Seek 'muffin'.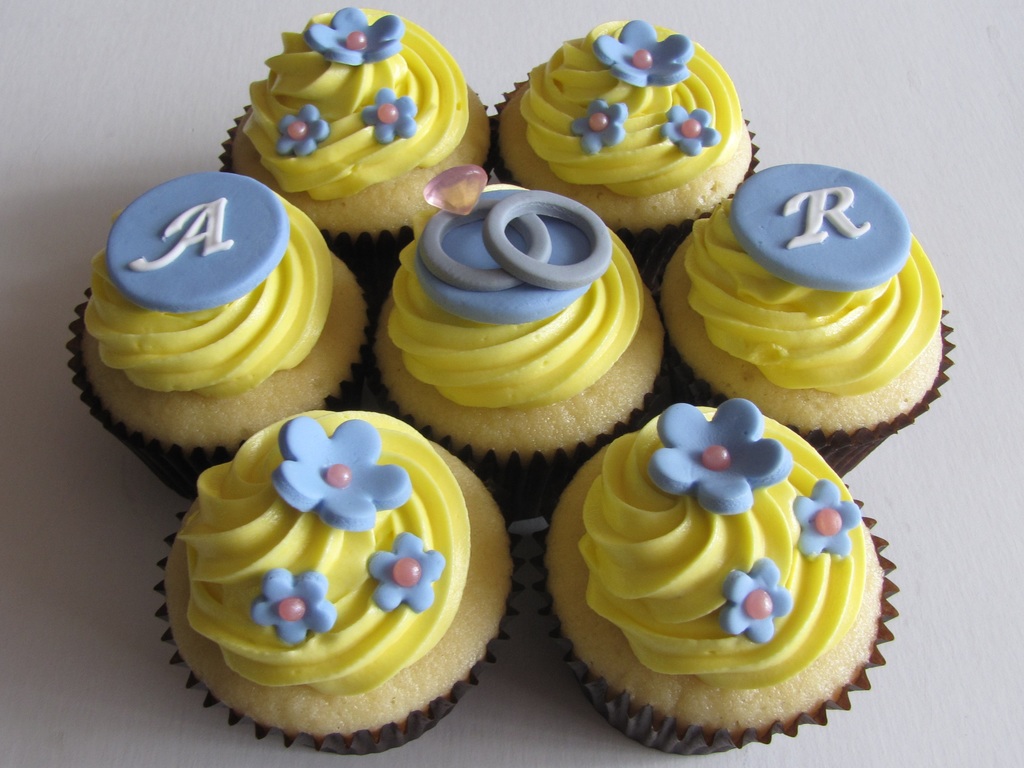
locate(535, 394, 906, 759).
